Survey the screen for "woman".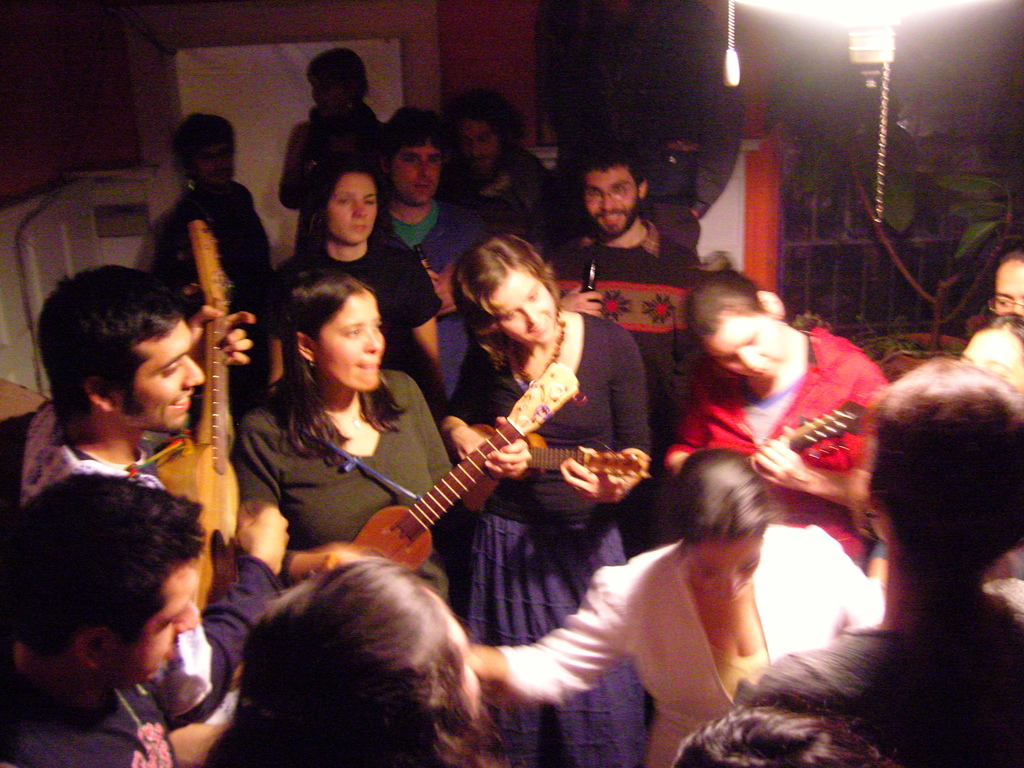
Survey found: select_region(435, 229, 664, 767).
